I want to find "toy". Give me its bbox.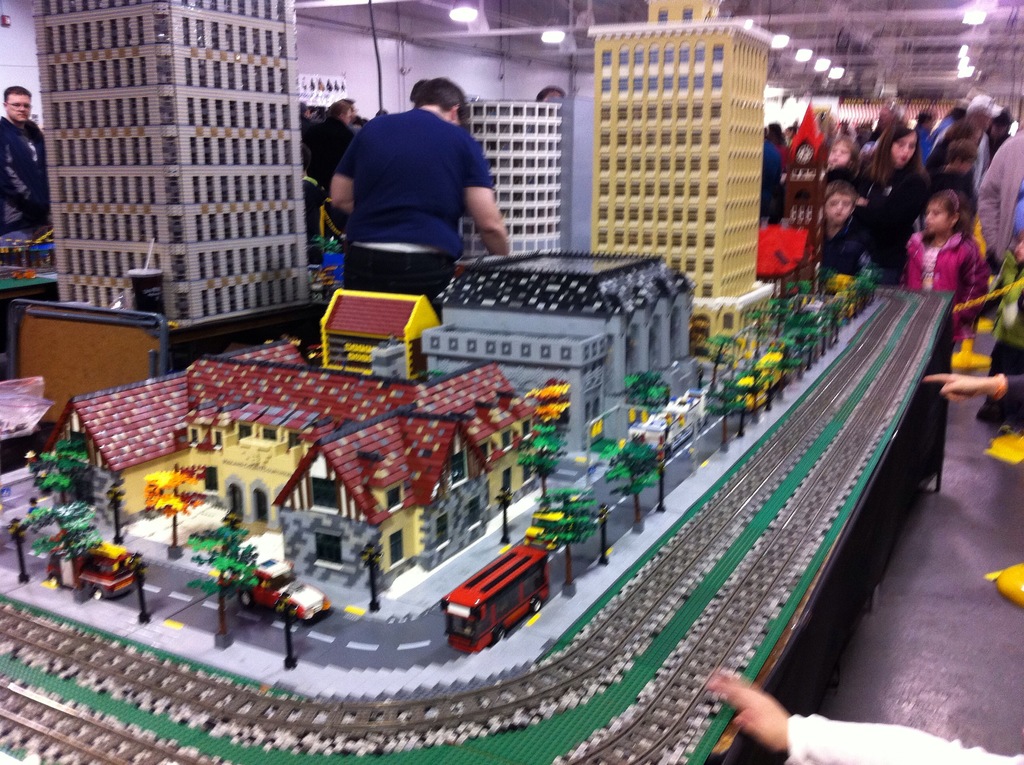
select_region(731, 348, 794, 414).
